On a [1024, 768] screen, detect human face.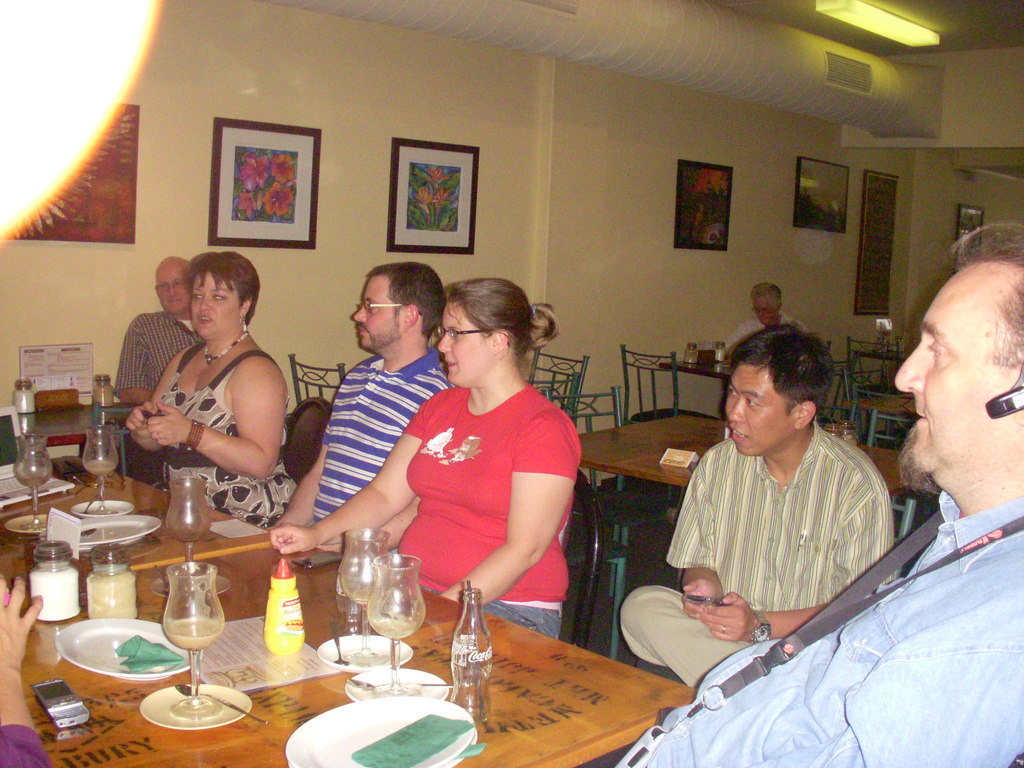
Rect(439, 304, 492, 385).
